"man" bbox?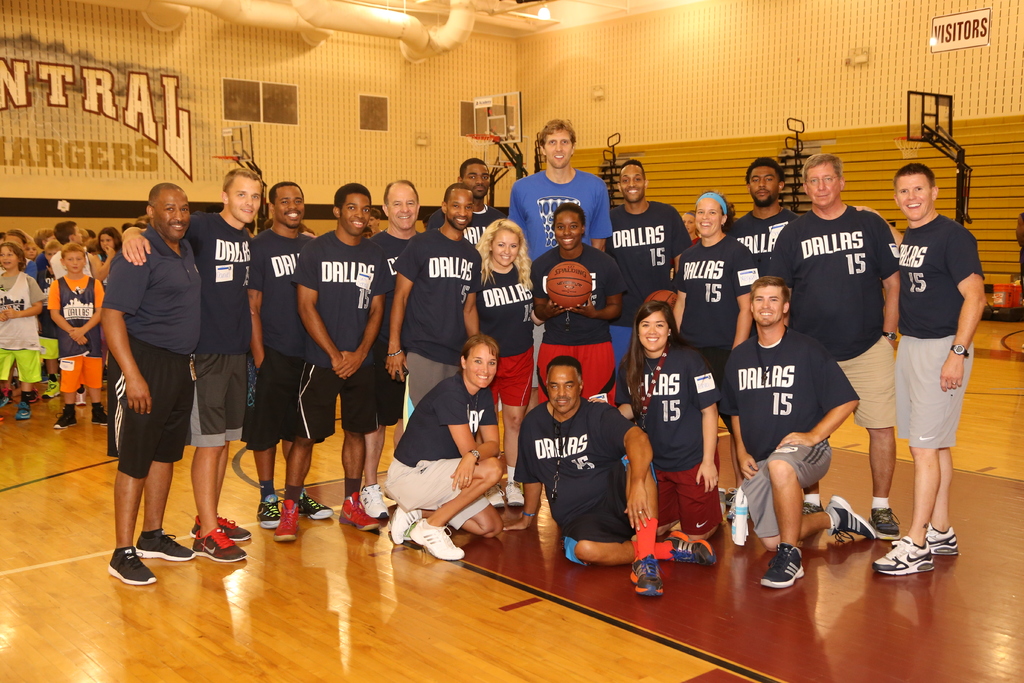
<region>847, 161, 988, 579</region>
